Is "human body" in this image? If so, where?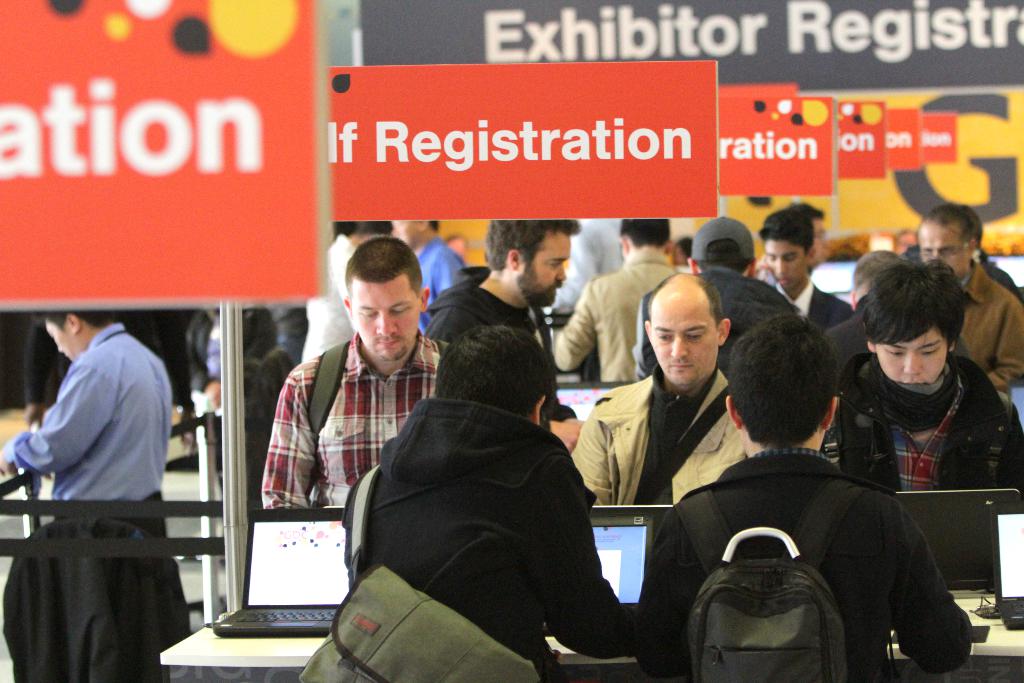
Yes, at <box>771,273,859,334</box>.
